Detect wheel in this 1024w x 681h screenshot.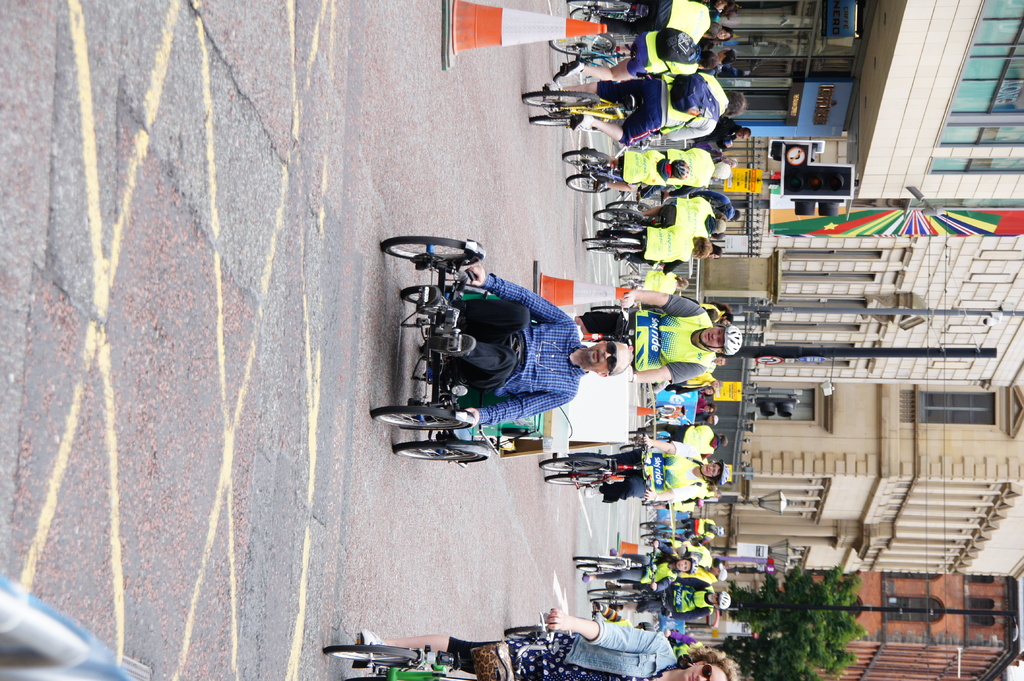
Detection: {"left": 530, "top": 110, "right": 570, "bottom": 129}.
